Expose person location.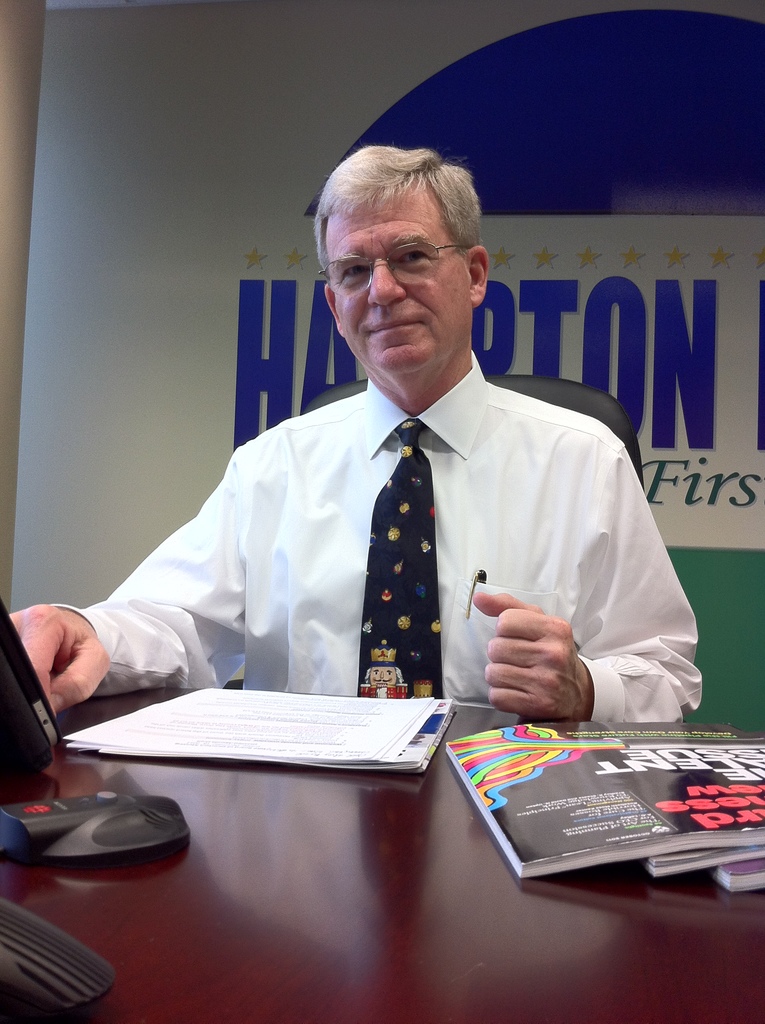
Exposed at bbox(125, 144, 676, 782).
